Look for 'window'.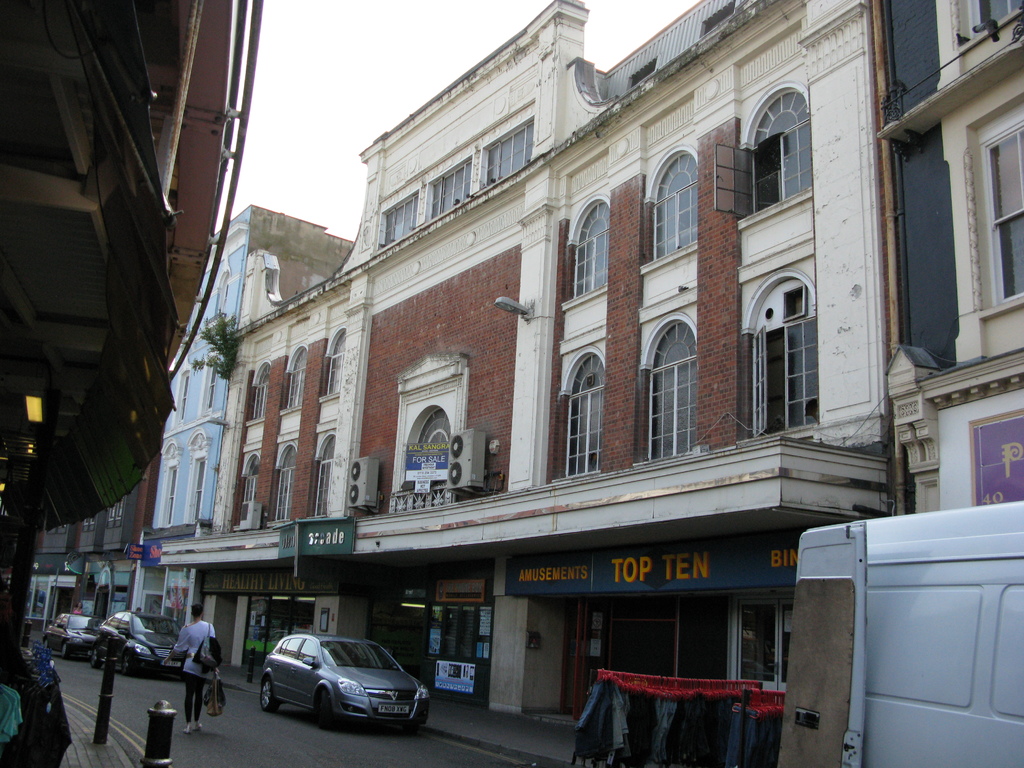
Found: bbox=[479, 115, 536, 193].
